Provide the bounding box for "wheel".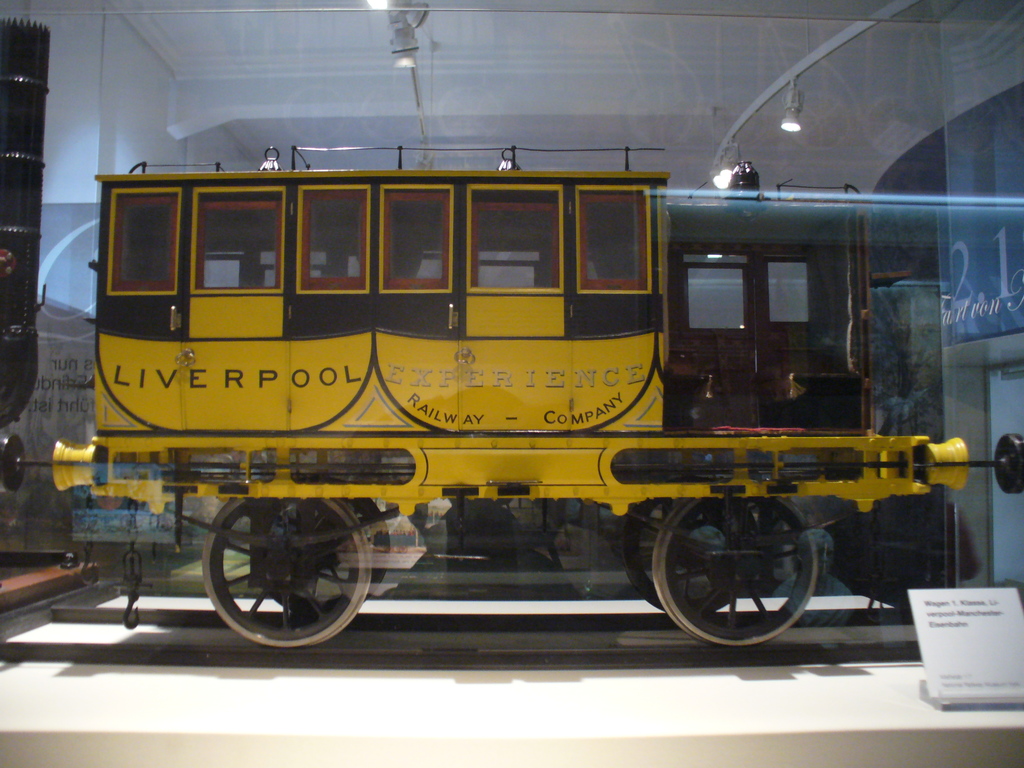
651 495 817 647.
